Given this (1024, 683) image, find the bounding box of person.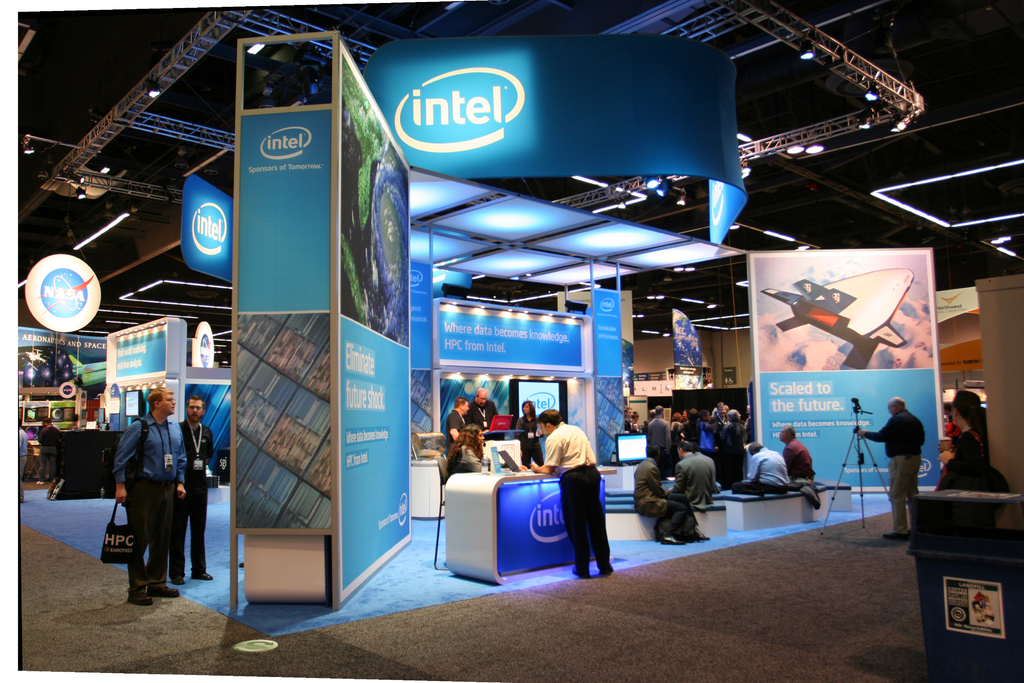
l=109, t=390, r=198, b=608.
